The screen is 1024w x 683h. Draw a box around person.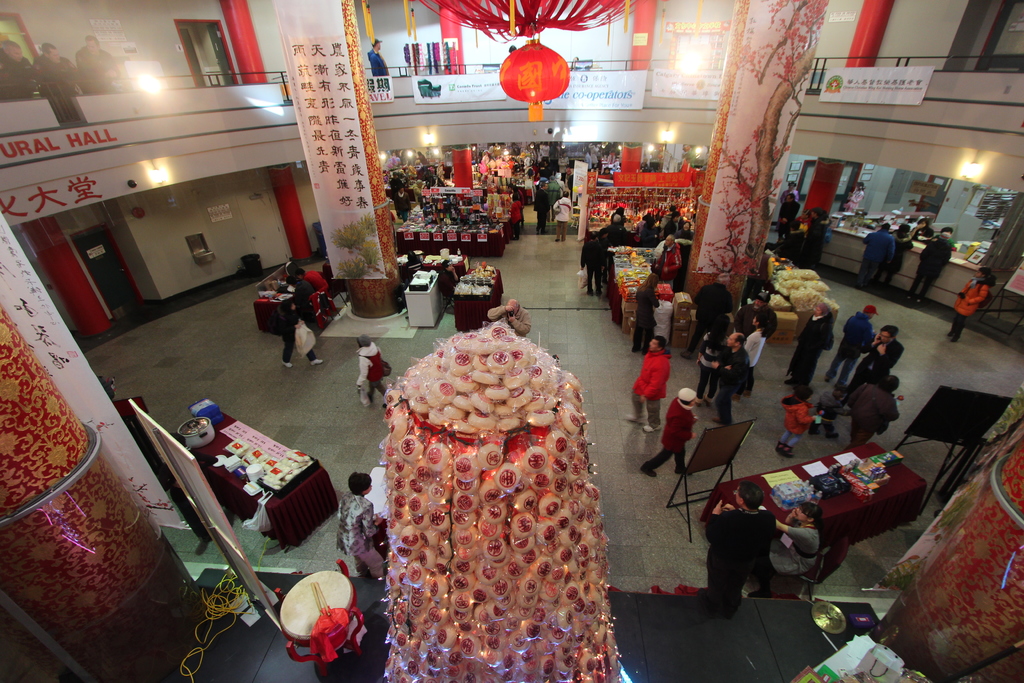
Rect(917, 233, 953, 305).
